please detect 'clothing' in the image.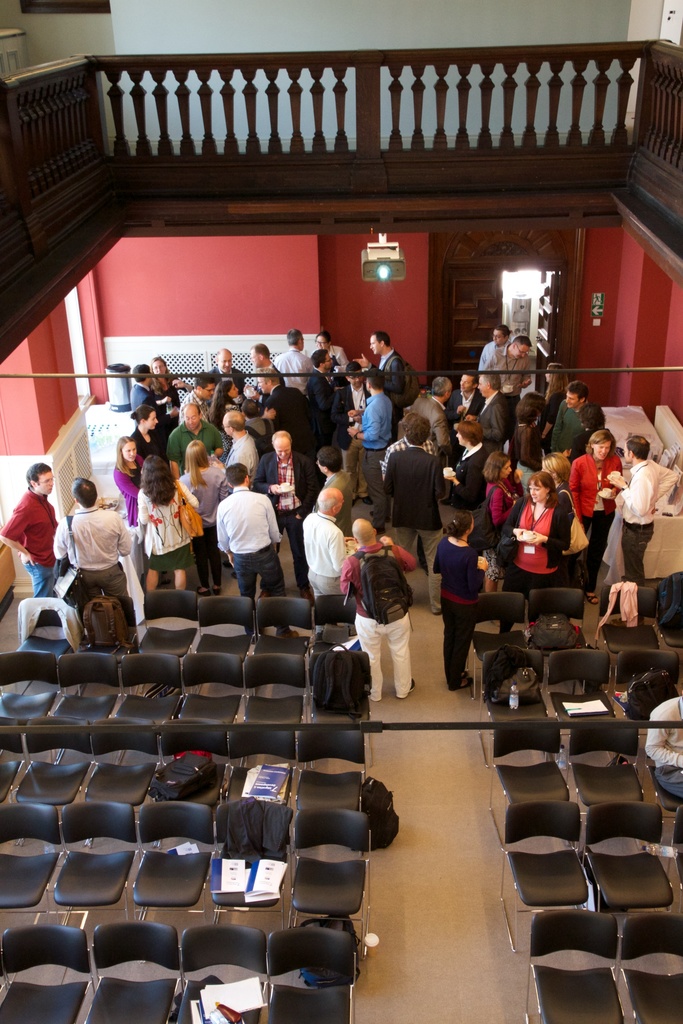
(left=396, top=524, right=445, bottom=612).
